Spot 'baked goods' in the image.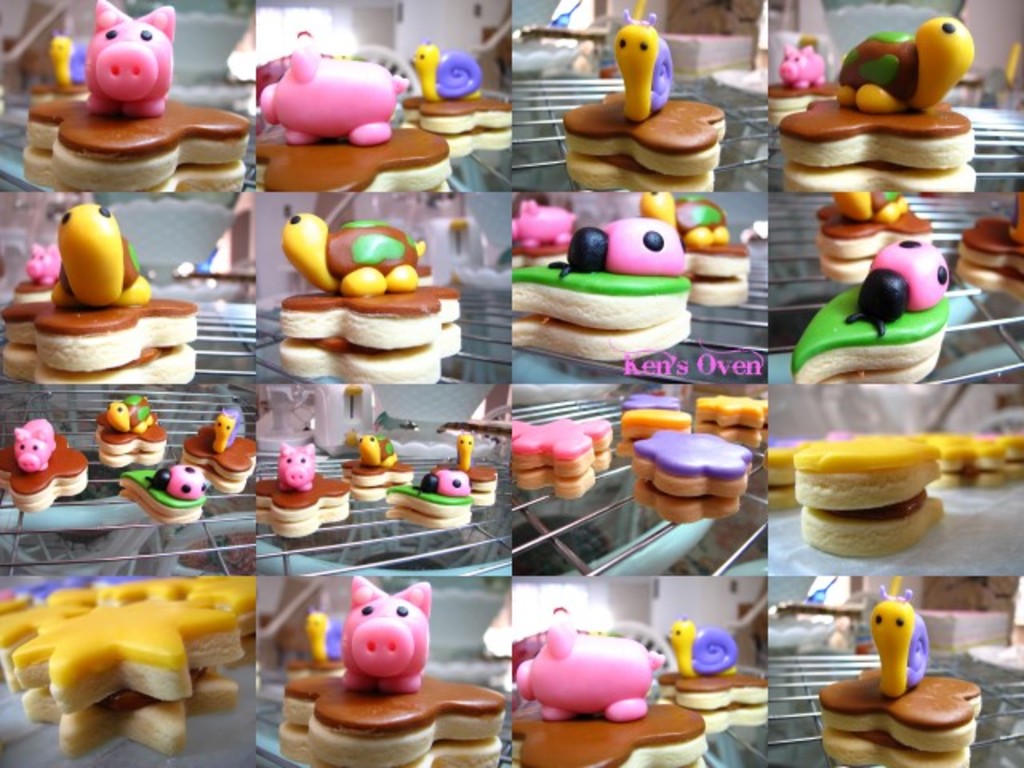
'baked goods' found at box=[13, 2, 256, 192].
